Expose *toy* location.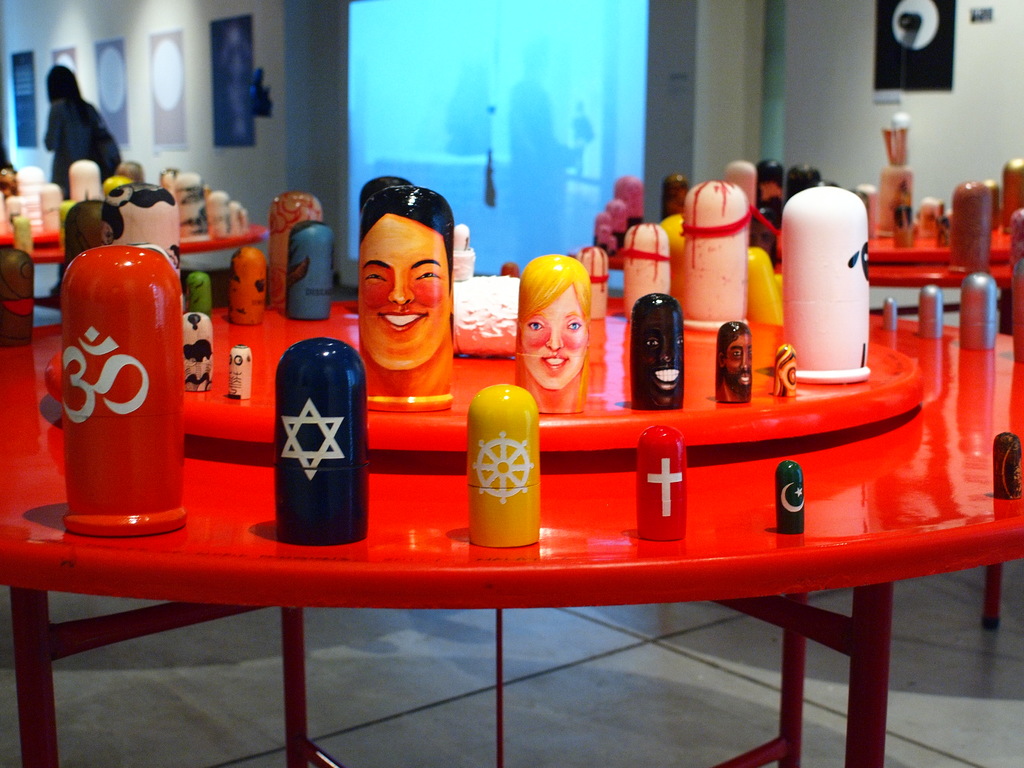
Exposed at (x1=459, y1=378, x2=545, y2=550).
